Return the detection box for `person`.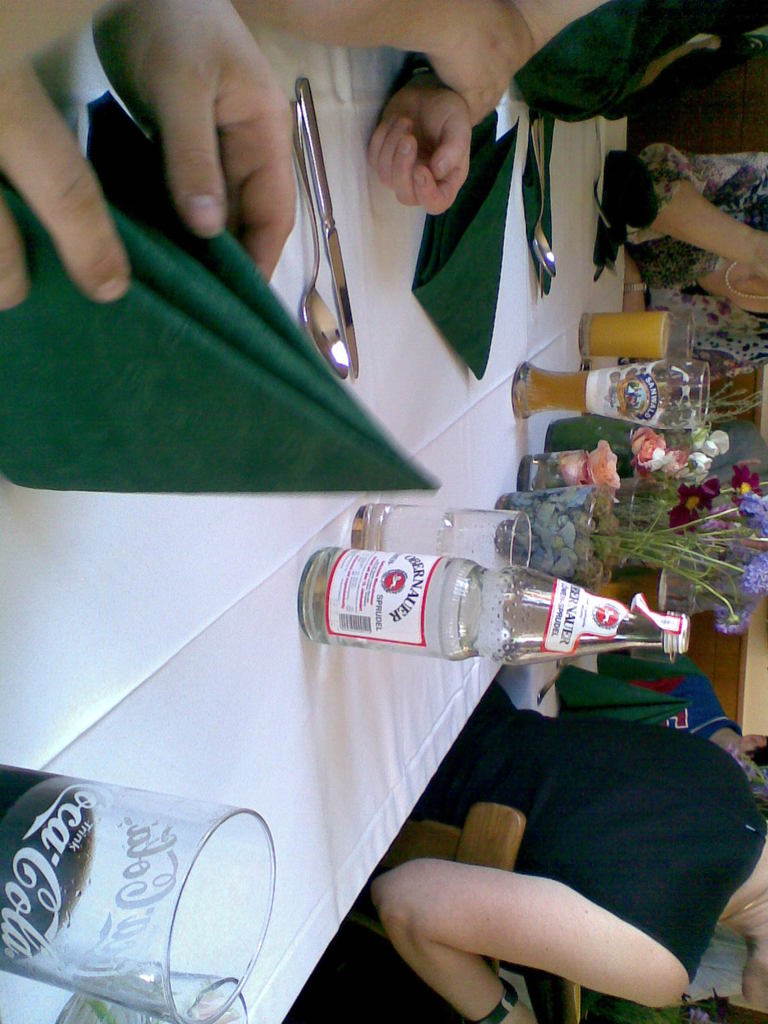
(366, 681, 767, 1023).
